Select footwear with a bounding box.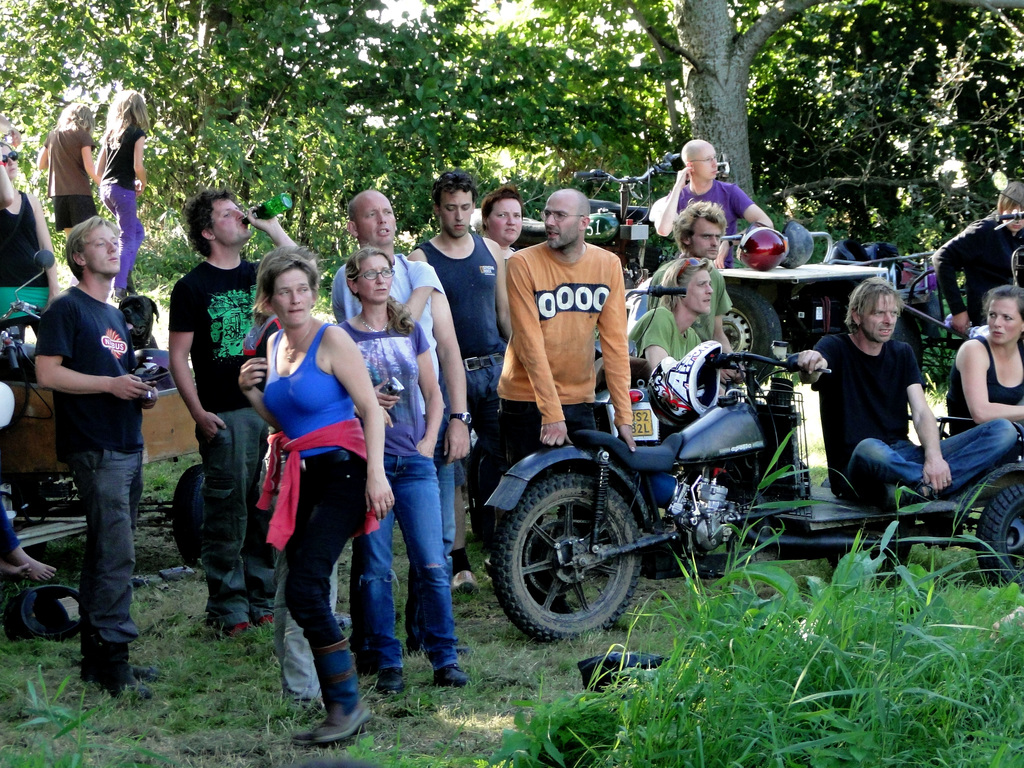
(366, 660, 406, 705).
